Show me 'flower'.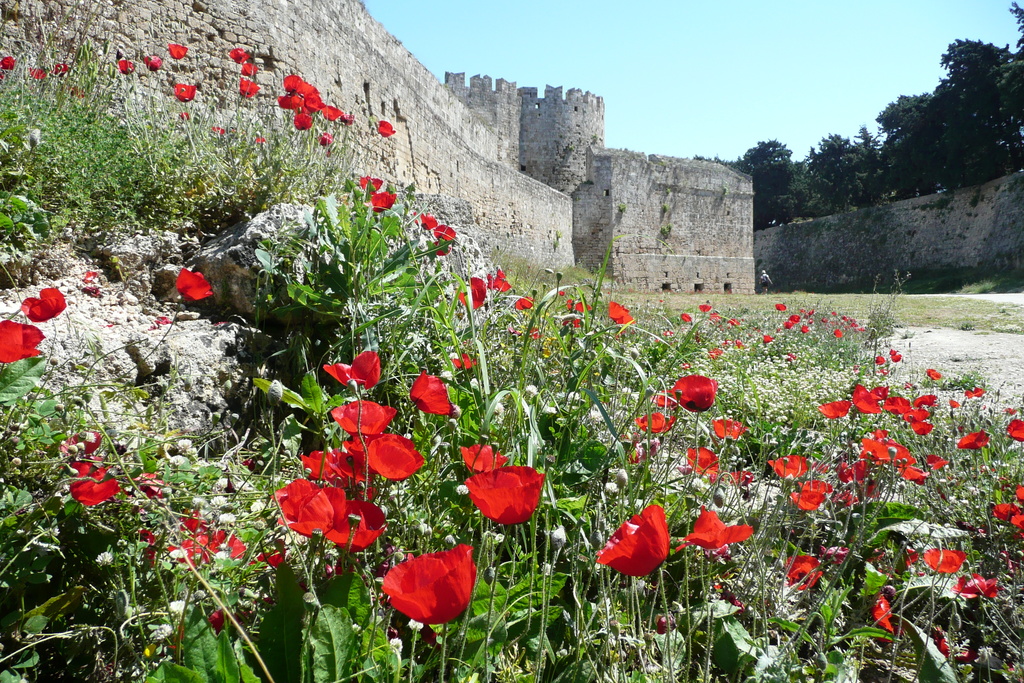
'flower' is here: <box>964,580,1002,607</box>.
